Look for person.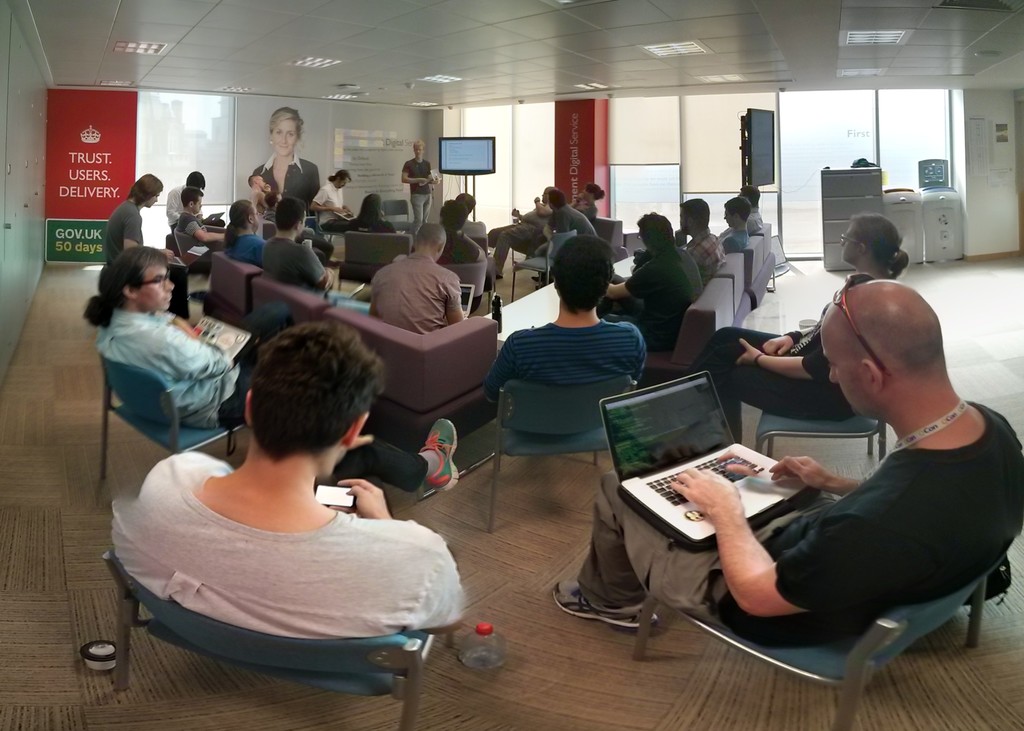
Found: x1=683 y1=197 x2=731 y2=284.
